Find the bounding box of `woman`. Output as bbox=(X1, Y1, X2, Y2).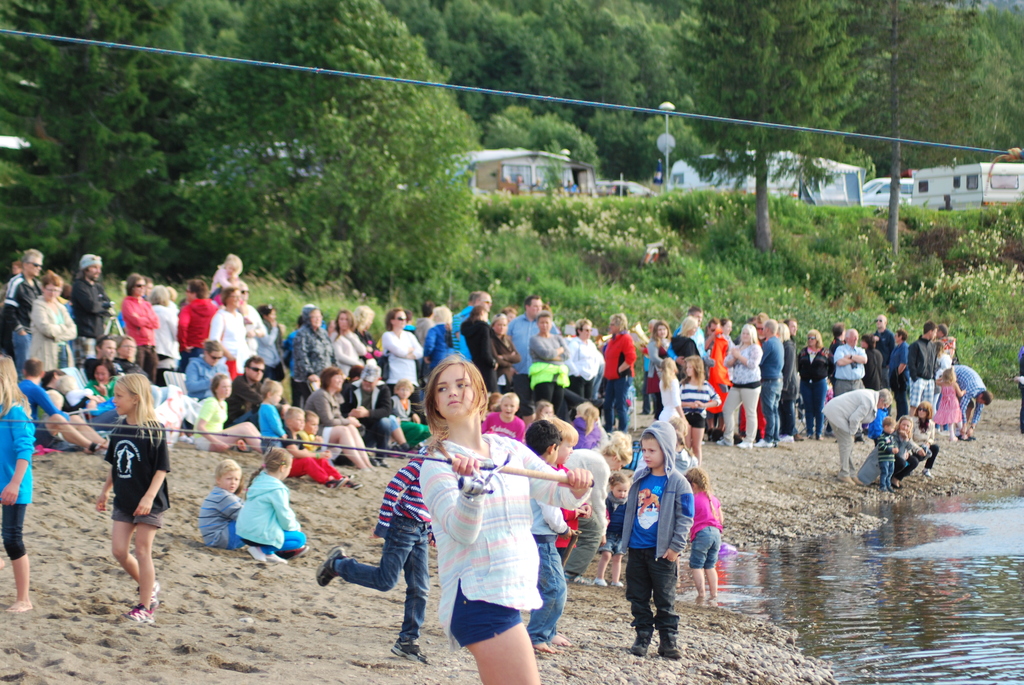
bbox=(672, 317, 699, 363).
